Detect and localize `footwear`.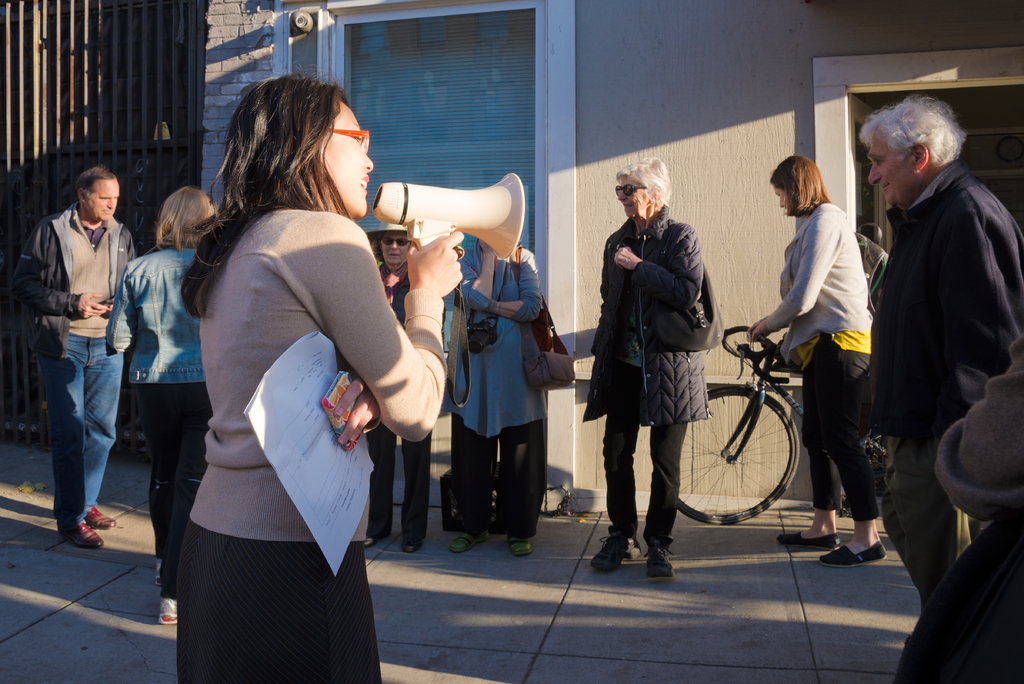
Localized at x1=61, y1=519, x2=107, y2=550.
